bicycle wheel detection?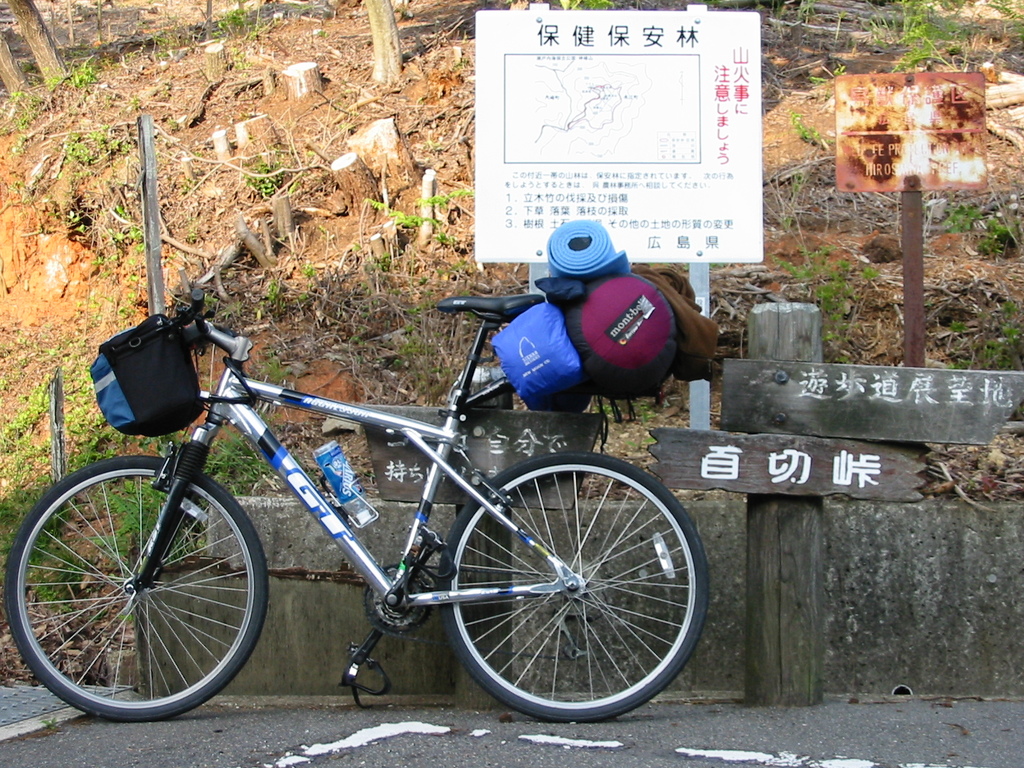
bbox=(2, 457, 267, 725)
